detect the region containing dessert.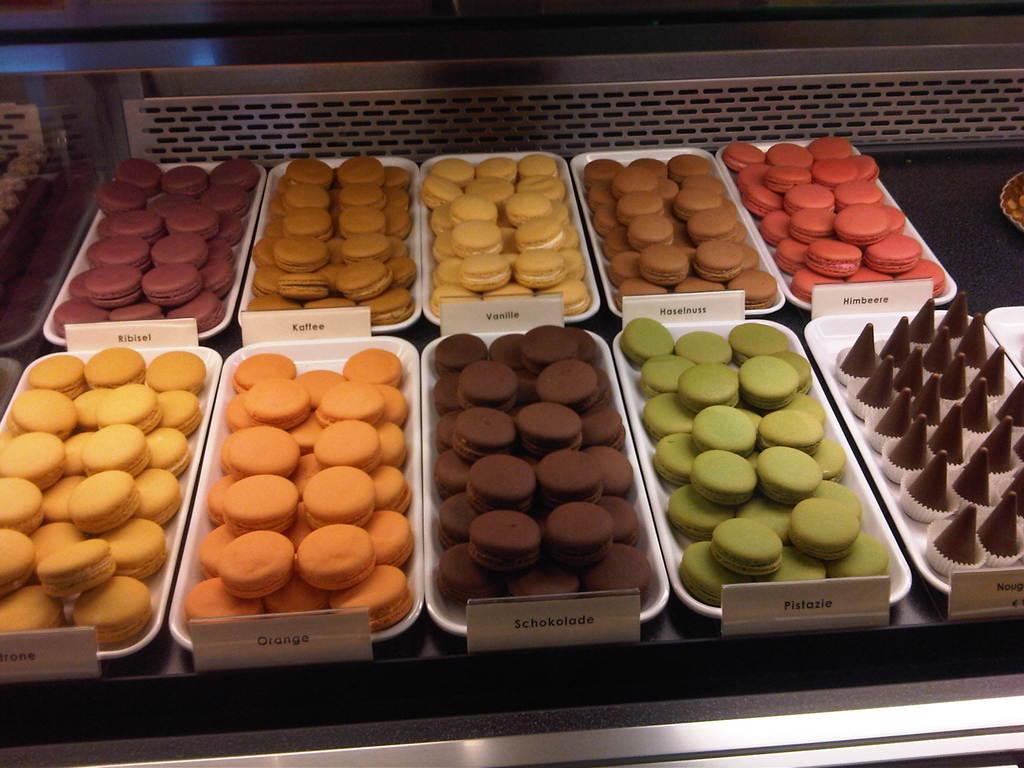
88:267:138:307.
